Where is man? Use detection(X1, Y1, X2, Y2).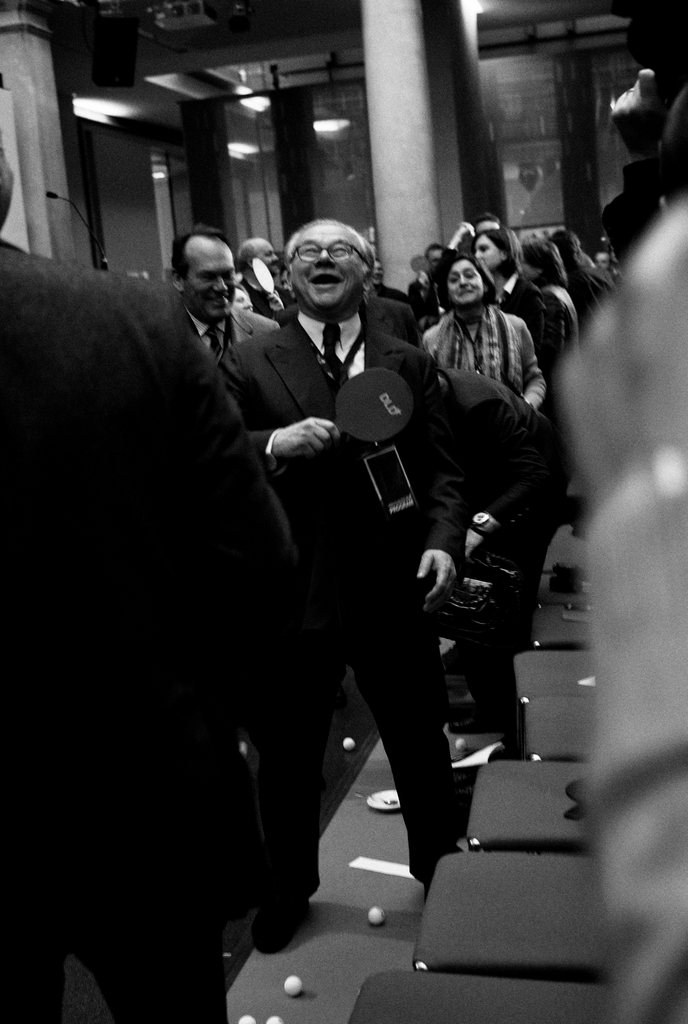
detection(238, 235, 293, 317).
